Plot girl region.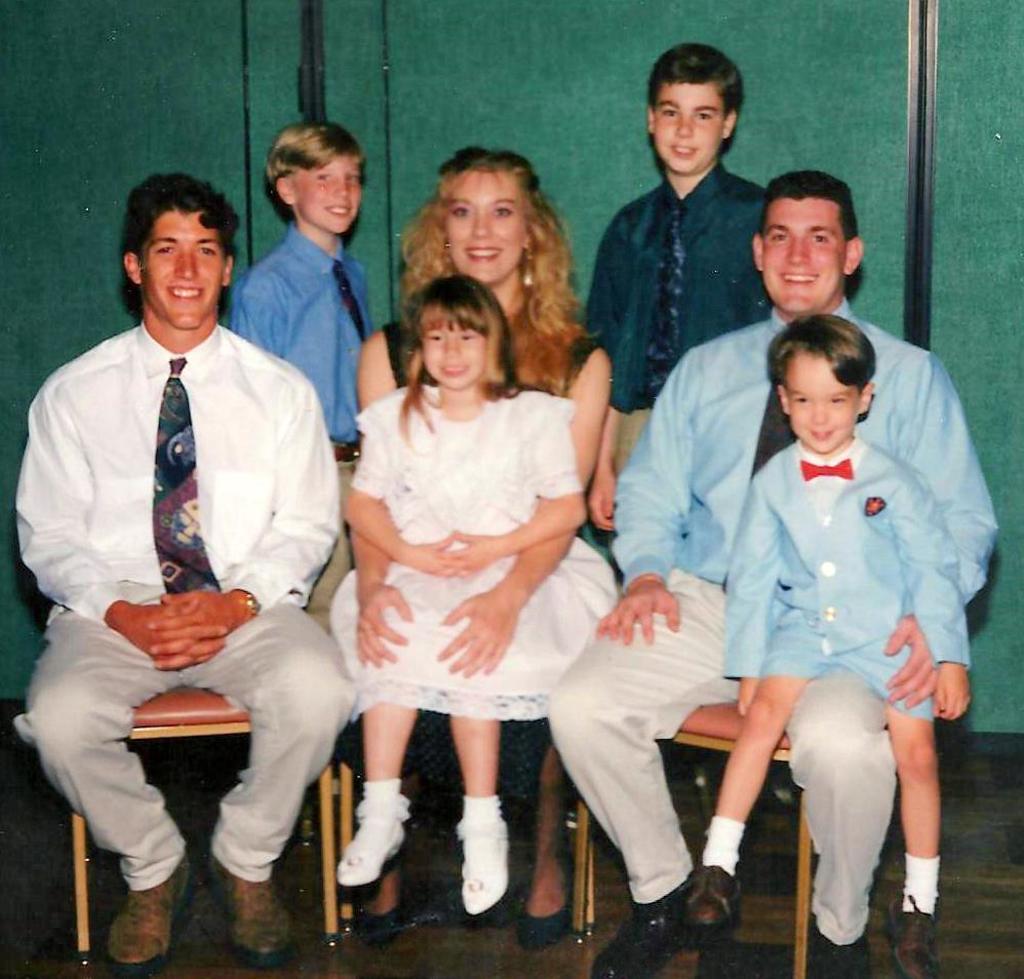
Plotted at rect(327, 274, 627, 911).
